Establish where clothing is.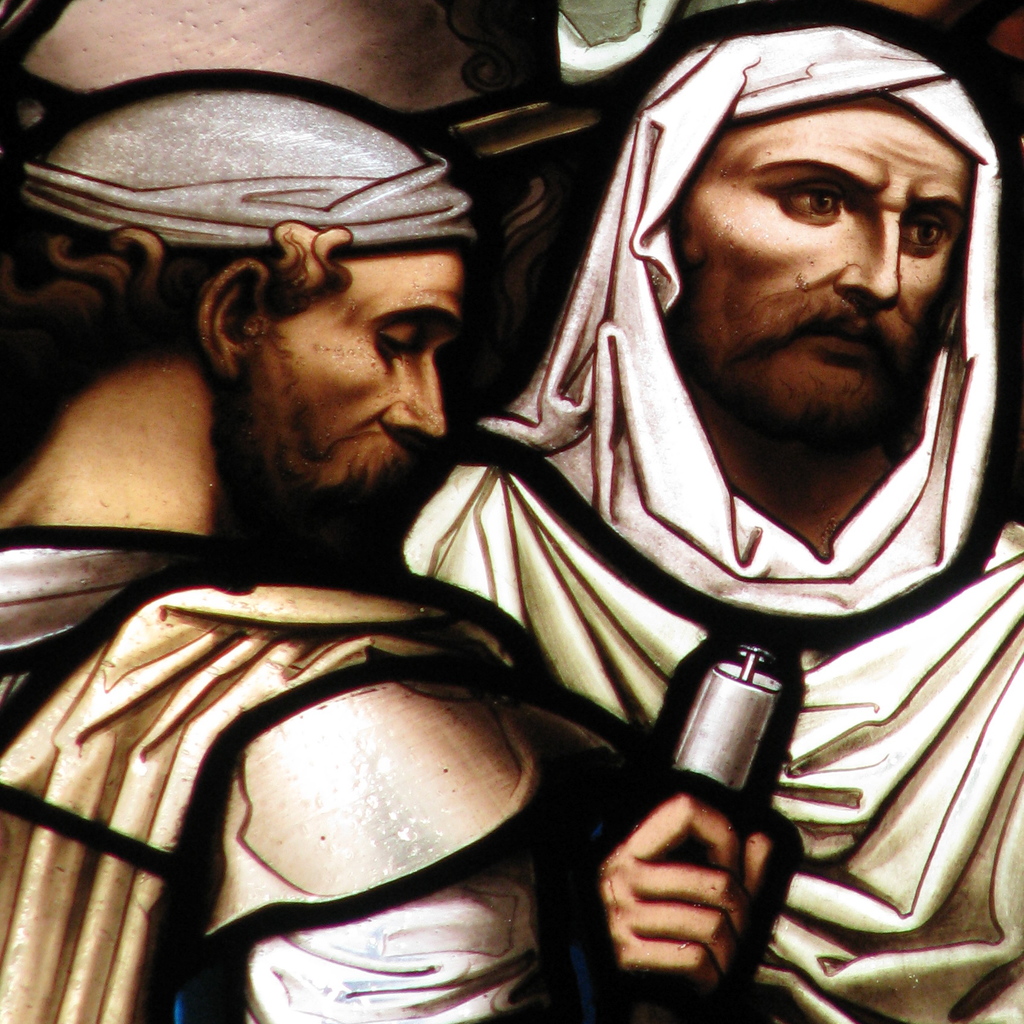
Established at 382/0/1023/1023.
